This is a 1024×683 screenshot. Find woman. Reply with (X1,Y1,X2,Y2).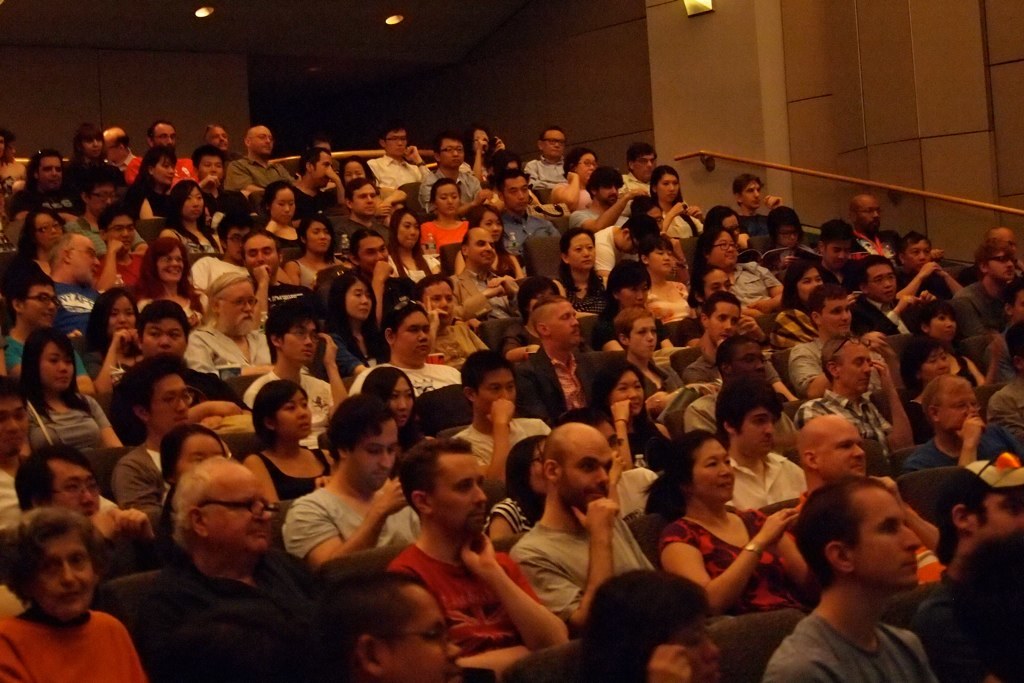
(763,198,810,278).
